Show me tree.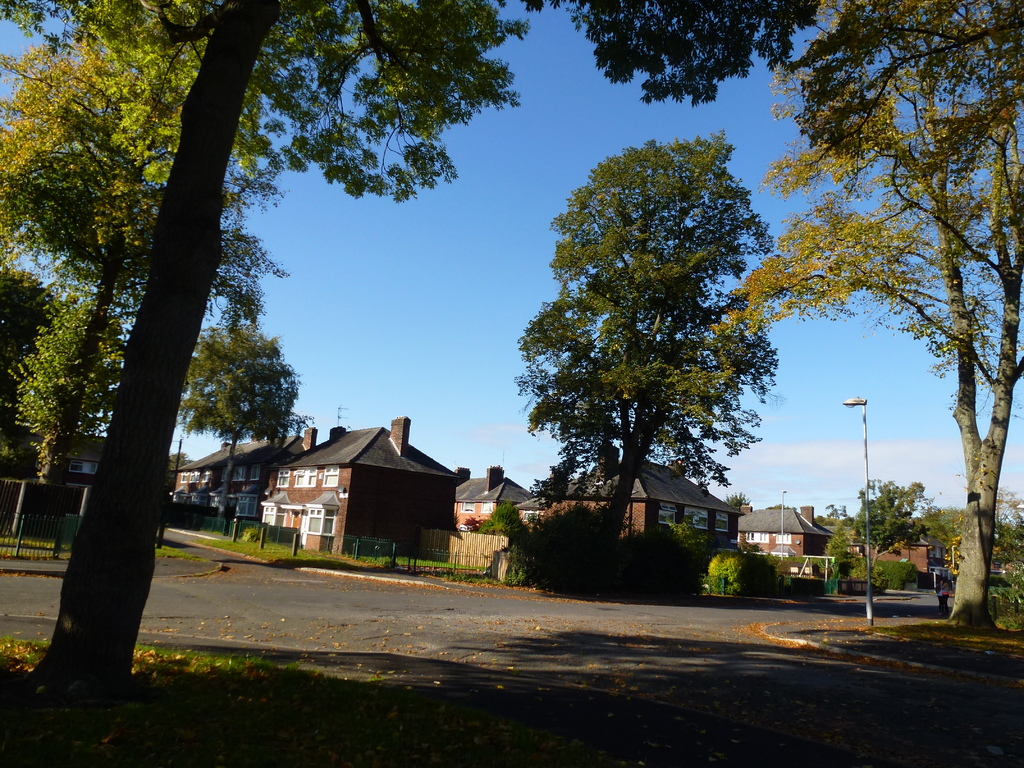
tree is here: x1=509 y1=115 x2=793 y2=591.
